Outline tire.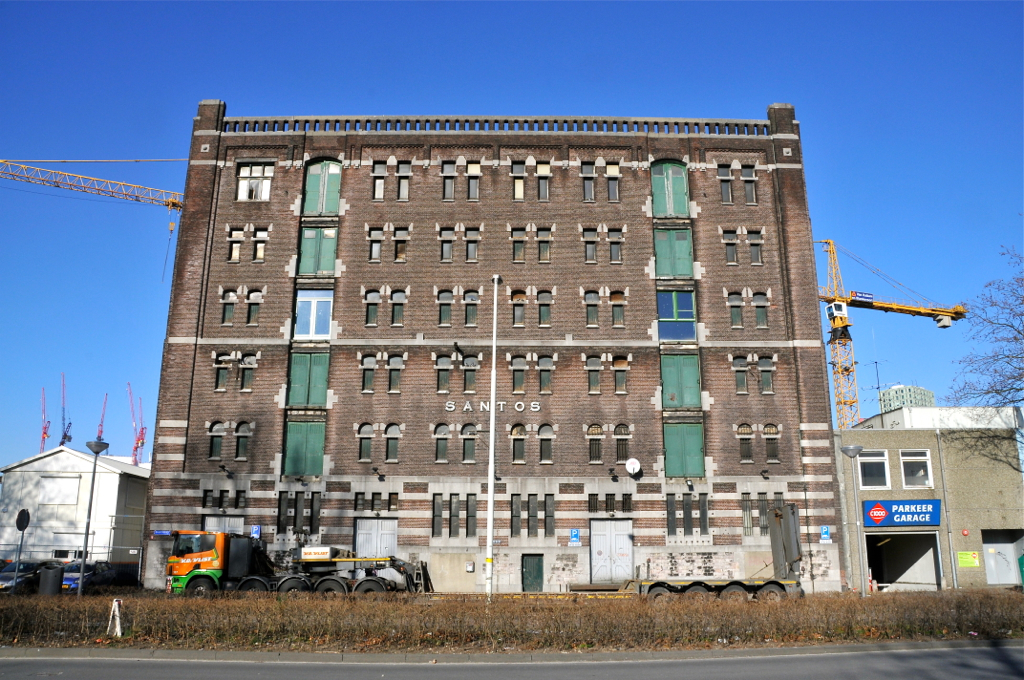
Outline: box(353, 576, 384, 591).
